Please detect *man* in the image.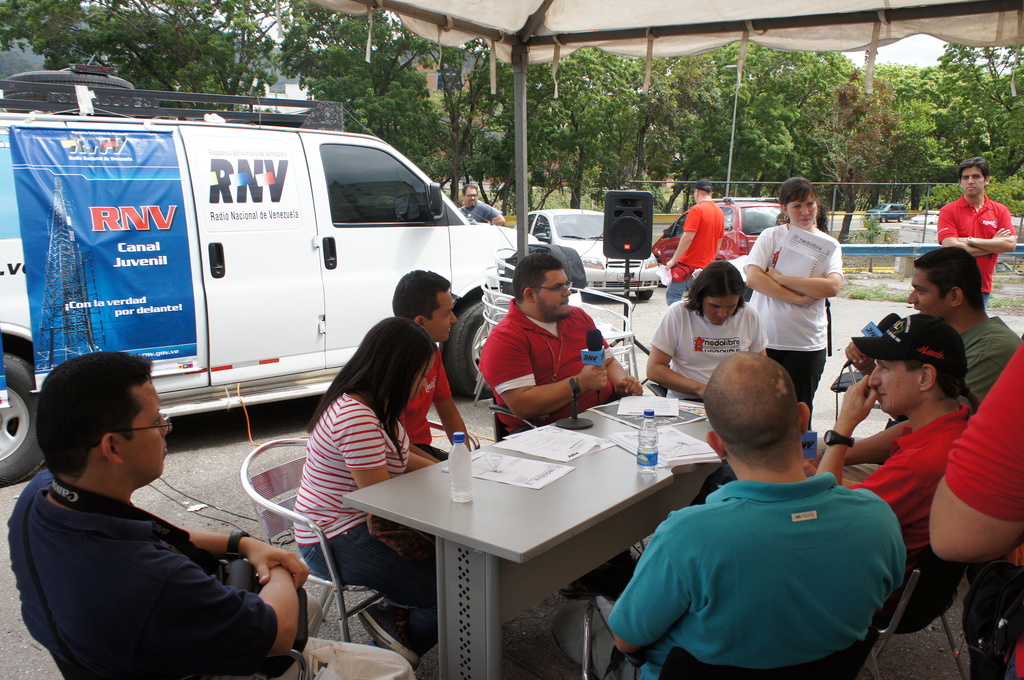
select_region(803, 303, 981, 637).
